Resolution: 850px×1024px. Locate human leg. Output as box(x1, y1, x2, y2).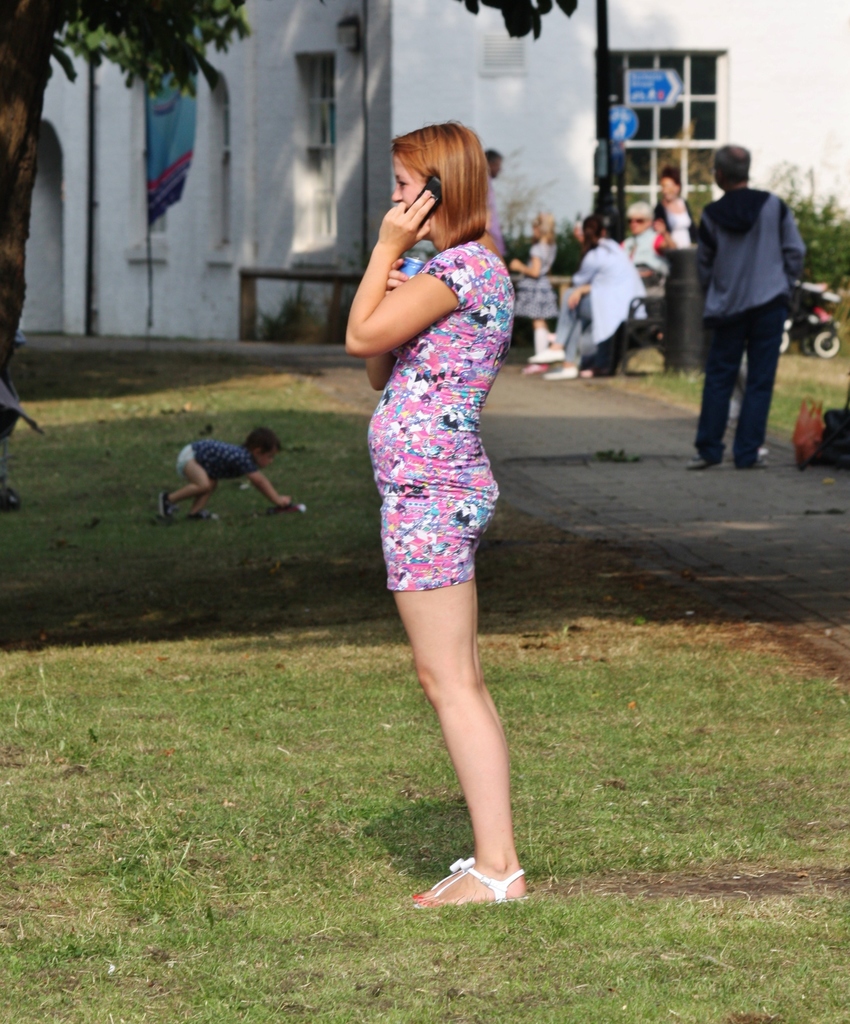
box(706, 316, 739, 465).
